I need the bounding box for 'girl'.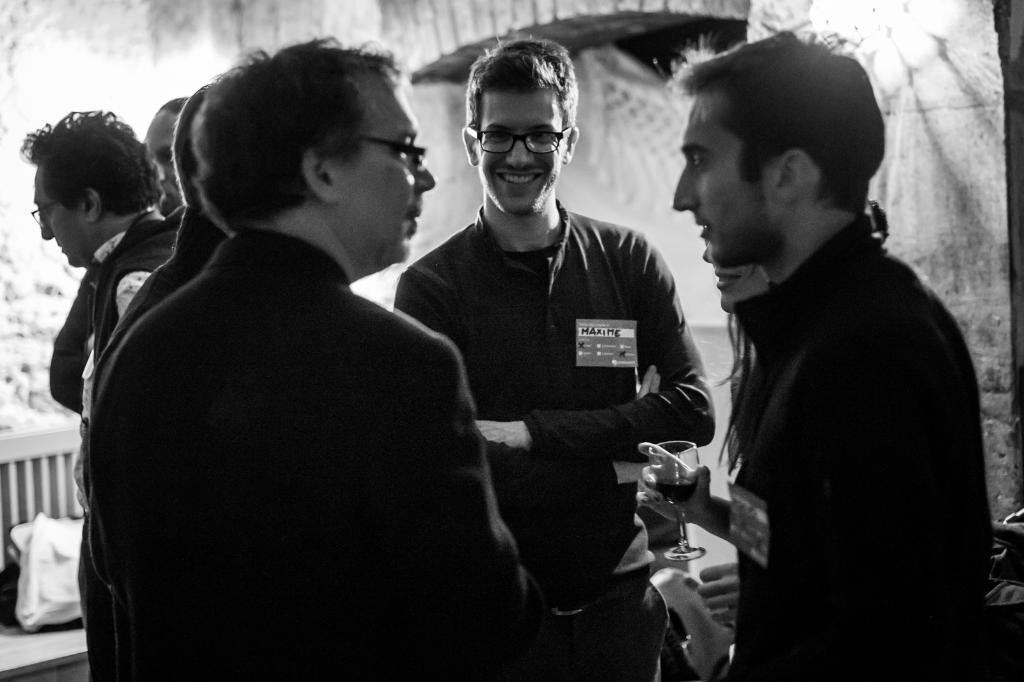
Here it is: (left=641, top=190, right=904, bottom=543).
